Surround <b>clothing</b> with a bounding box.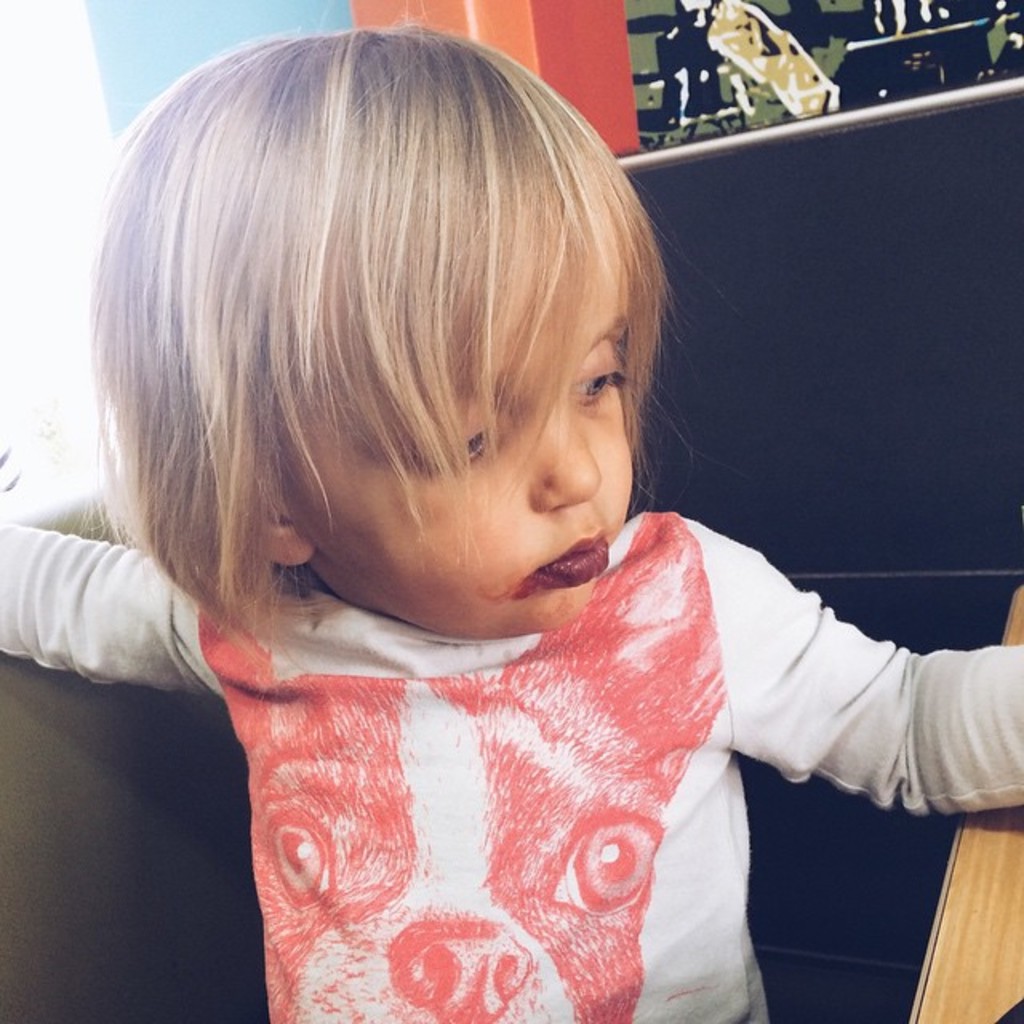
<box>0,499,1022,1022</box>.
